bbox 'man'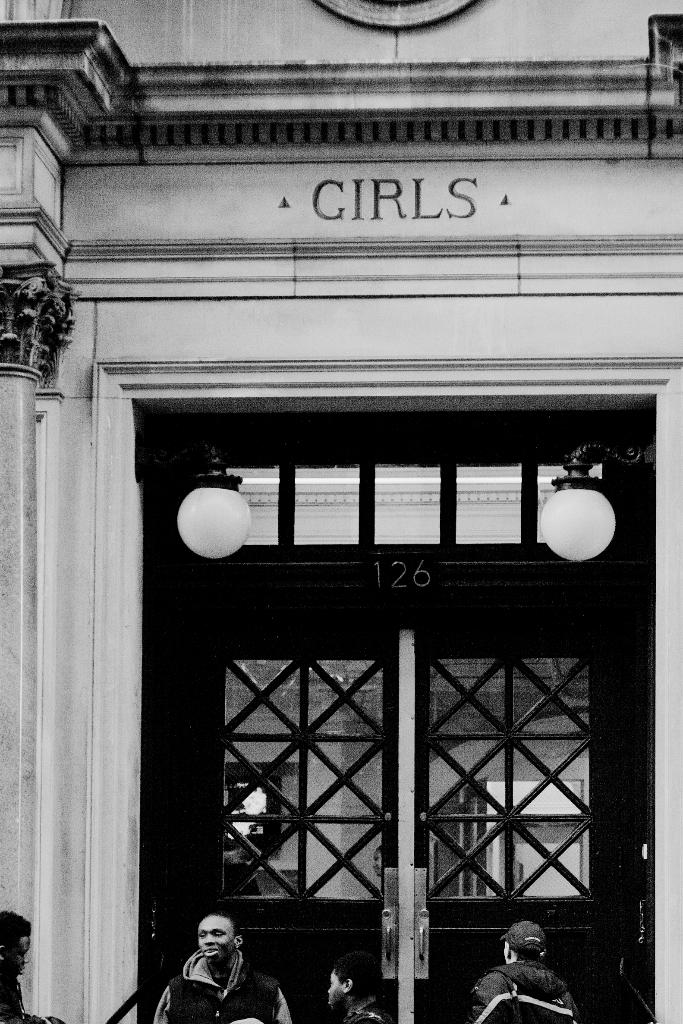
(480,923,580,1023)
